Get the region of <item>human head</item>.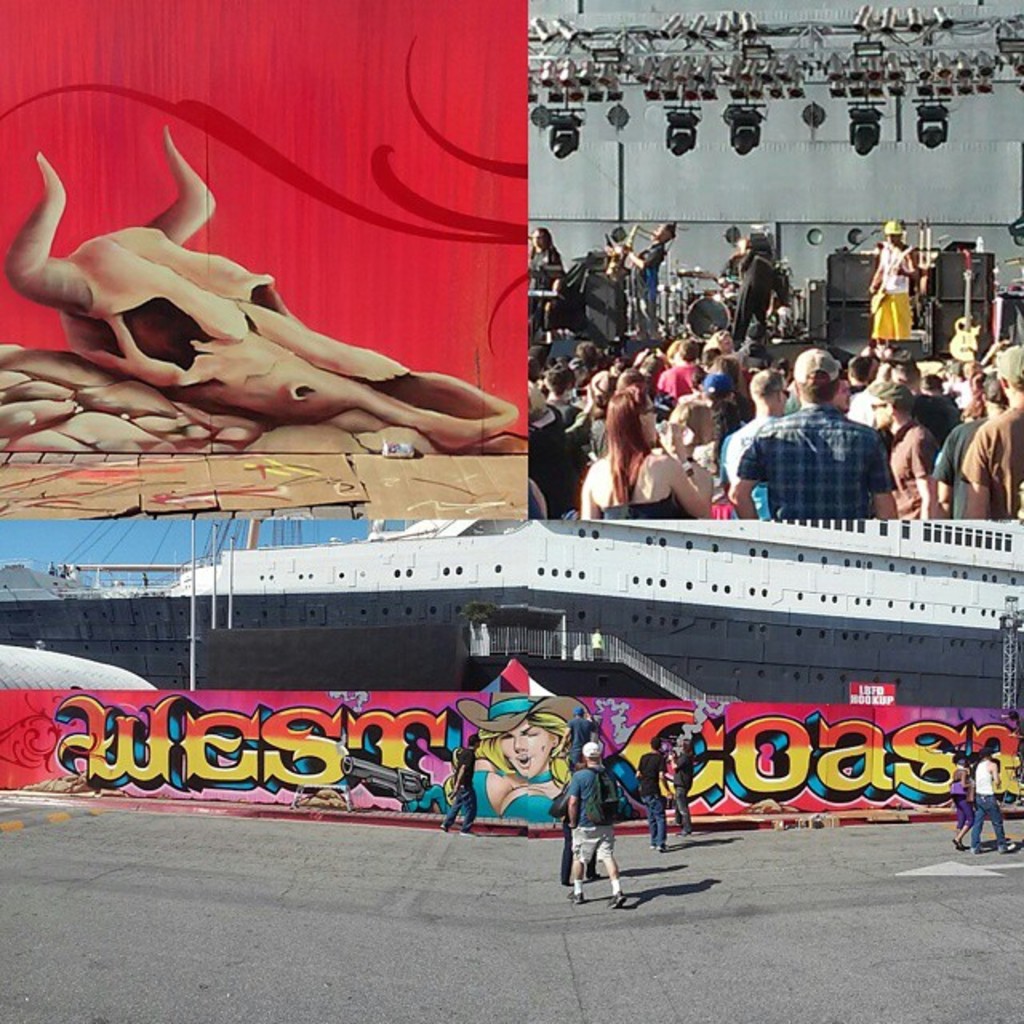
bbox=(600, 392, 654, 445).
